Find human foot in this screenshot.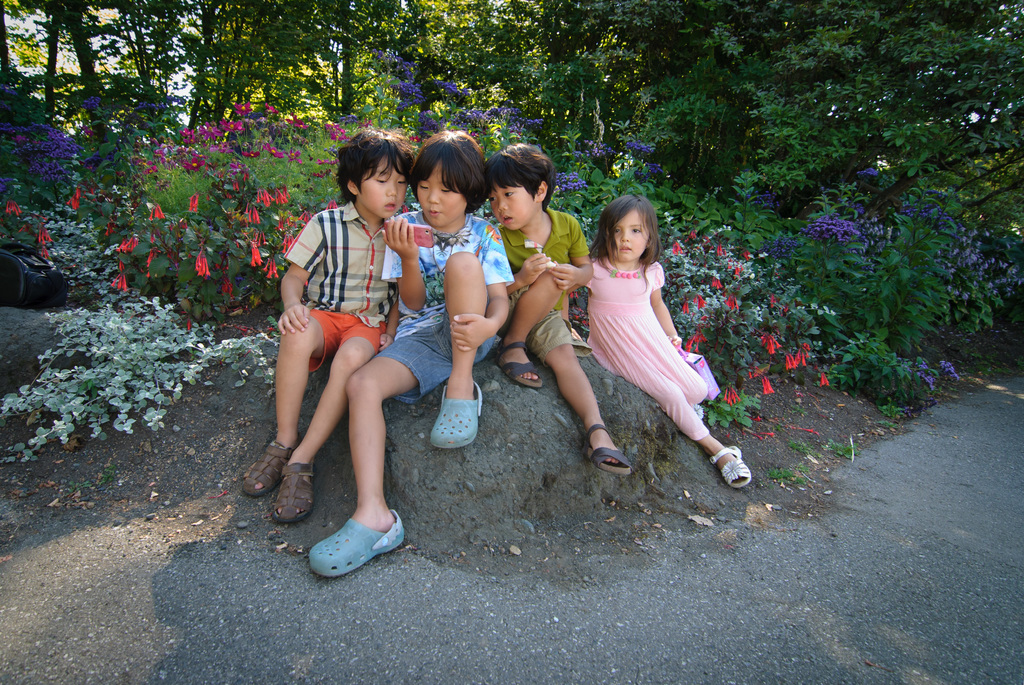
The bounding box for human foot is {"x1": 298, "y1": 506, "x2": 414, "y2": 579}.
